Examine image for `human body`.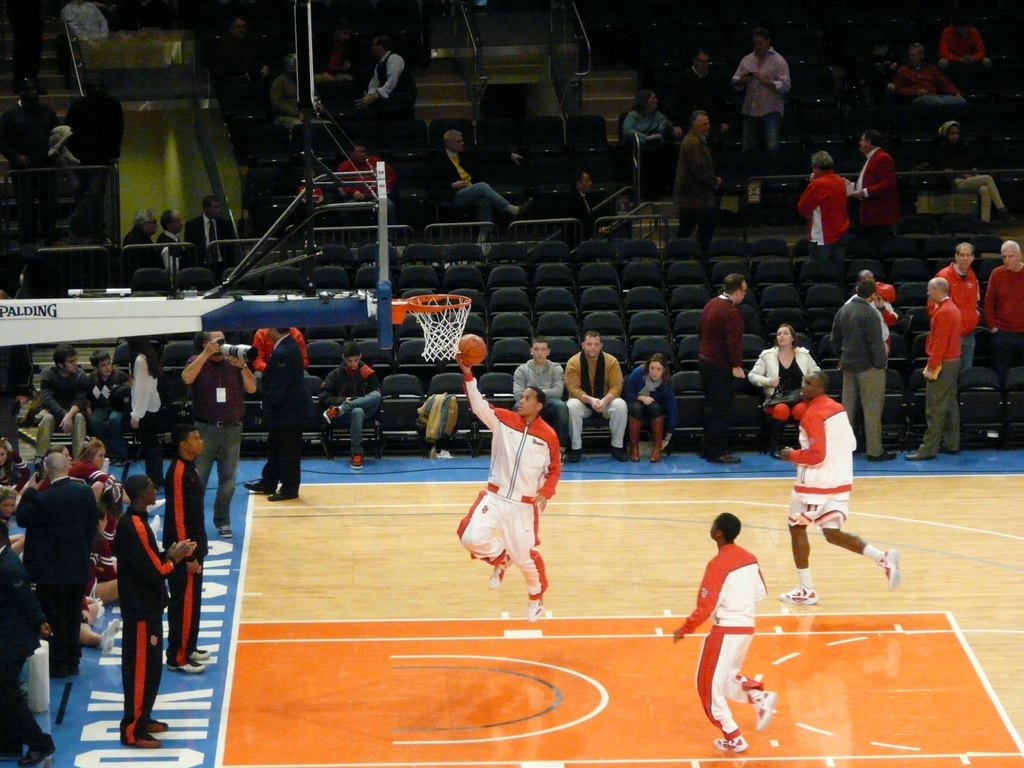
Examination result: <region>128, 206, 164, 268</region>.
